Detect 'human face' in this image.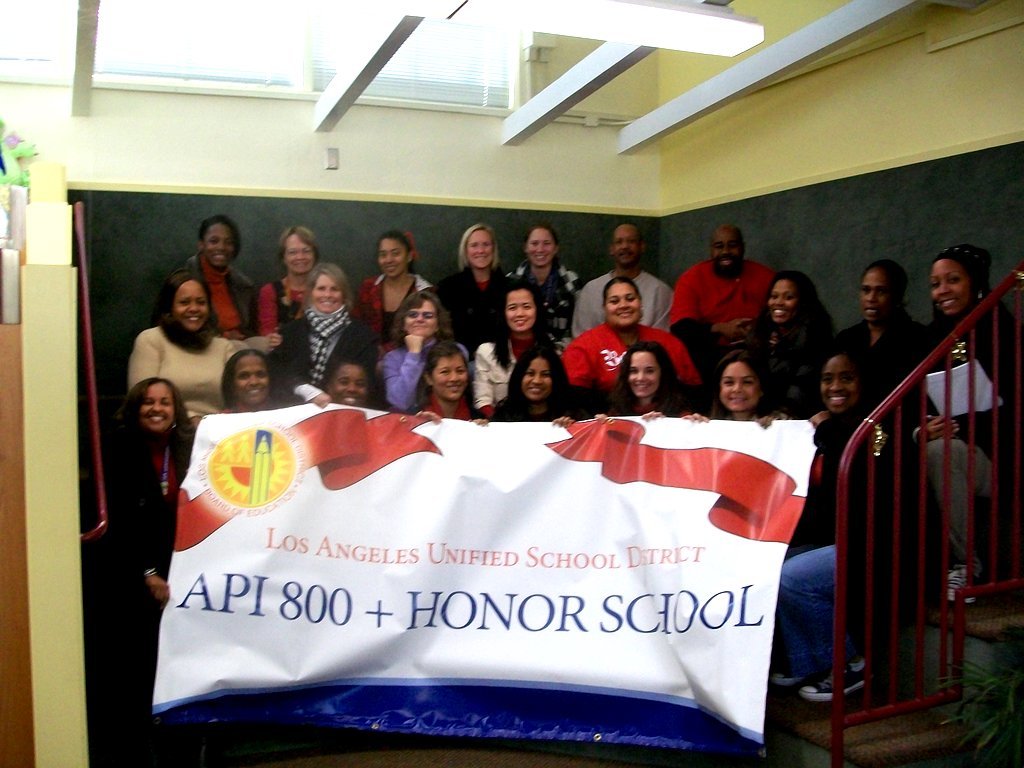
Detection: BBox(516, 361, 549, 399).
